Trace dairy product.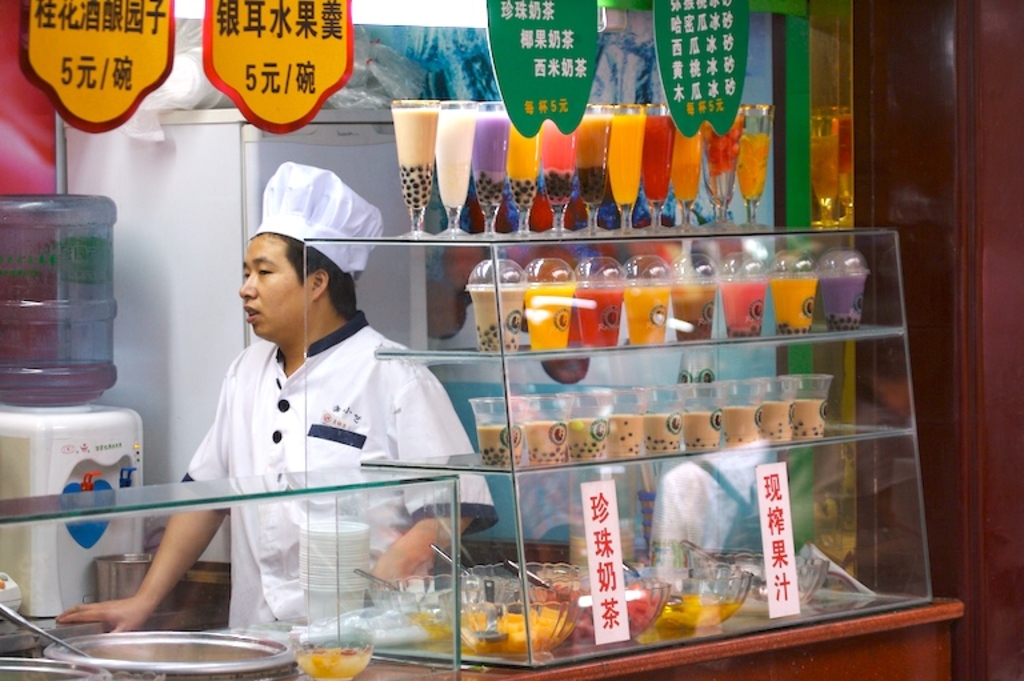
Traced to {"x1": 436, "y1": 111, "x2": 479, "y2": 204}.
